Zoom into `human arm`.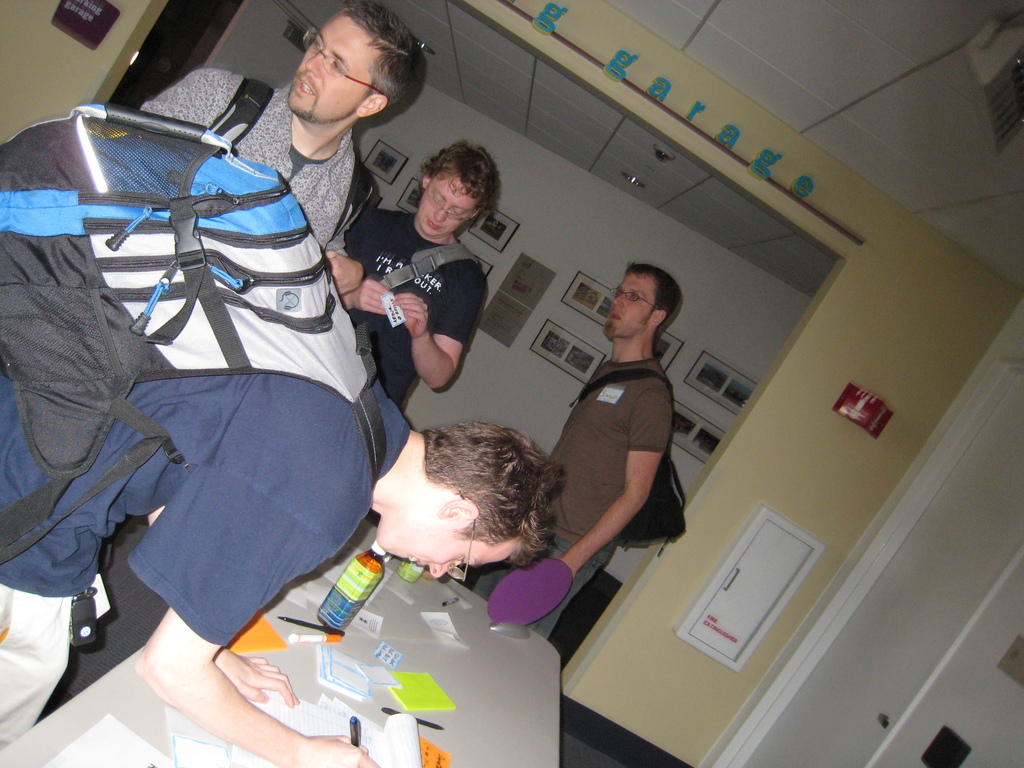
Zoom target: (left=558, top=386, right=670, bottom=578).
